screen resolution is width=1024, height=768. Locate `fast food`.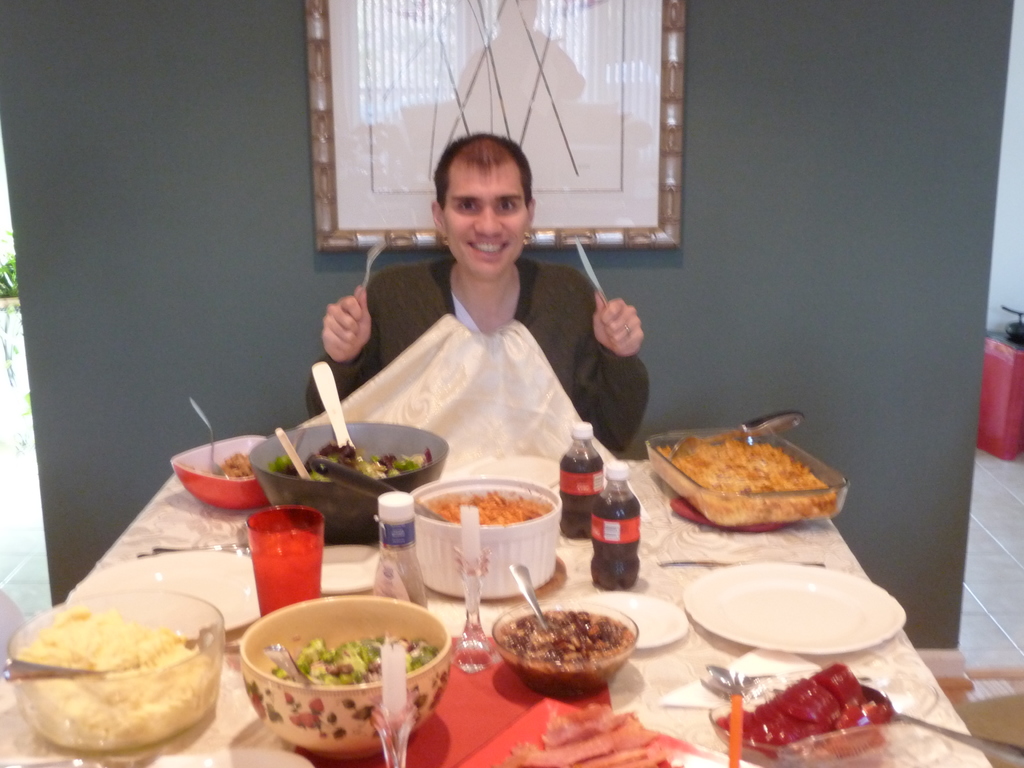
[493,600,629,669].
